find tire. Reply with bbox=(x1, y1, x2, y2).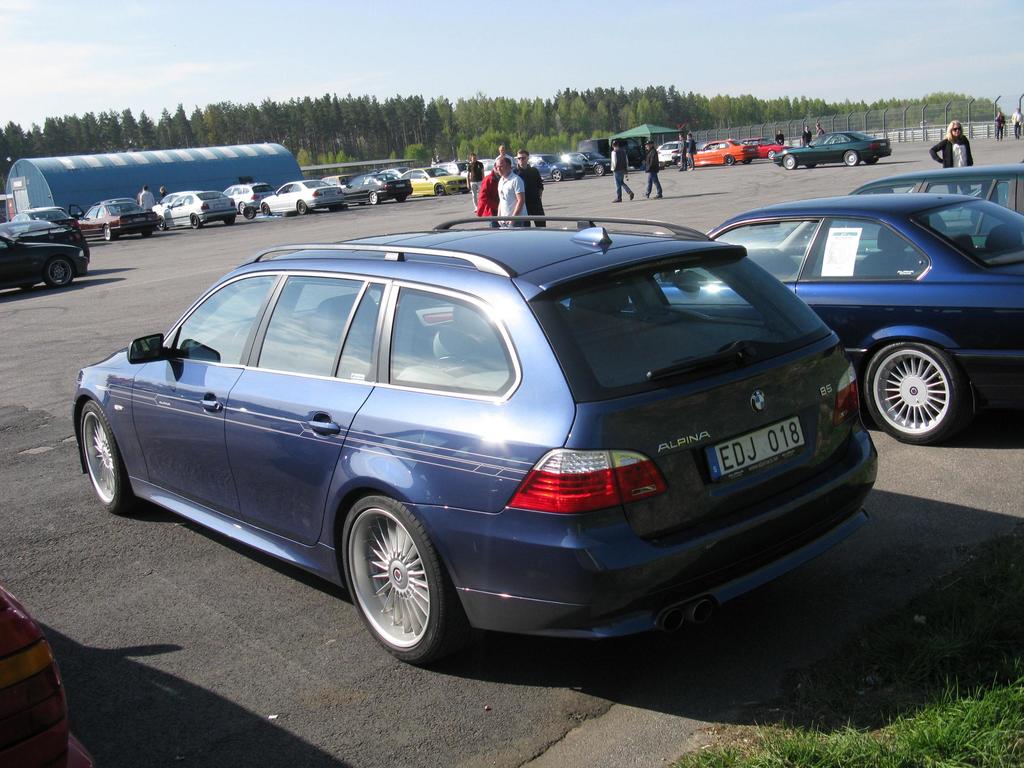
bbox=(767, 150, 778, 160).
